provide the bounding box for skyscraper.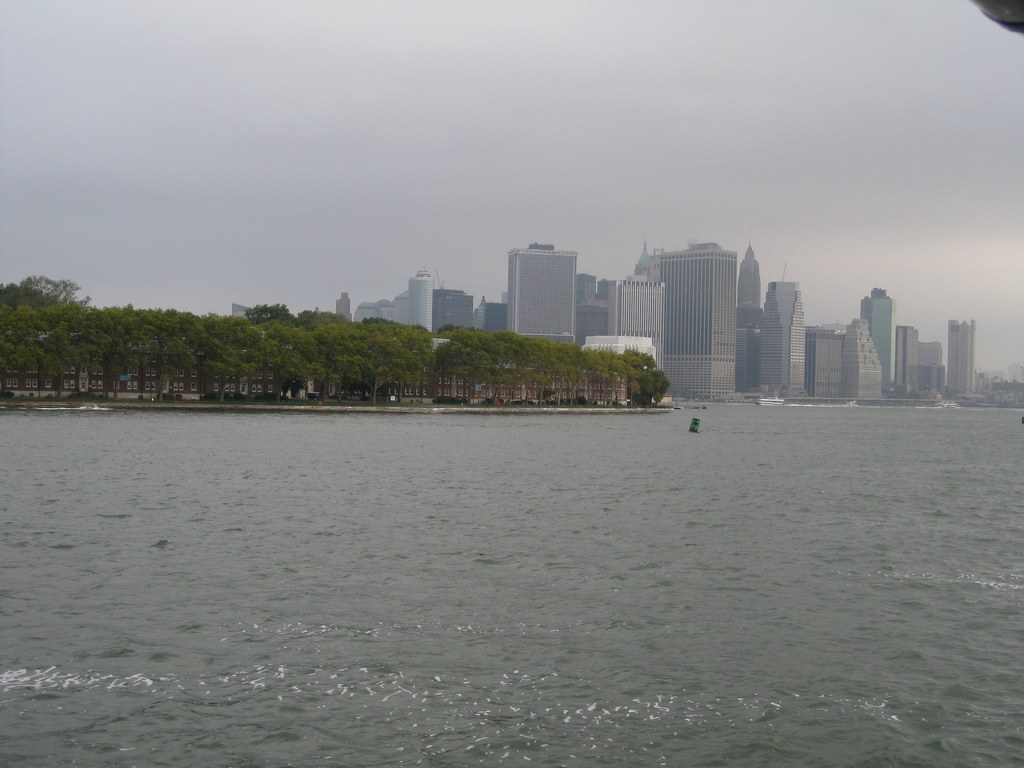
BBox(502, 227, 593, 328).
